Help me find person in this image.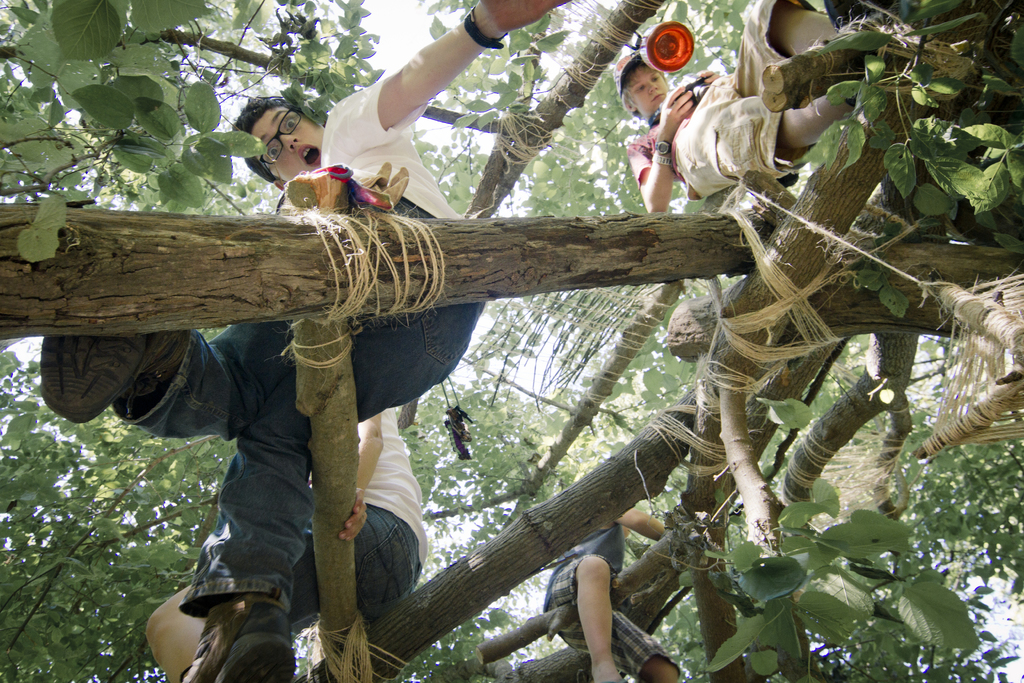
Found it: bbox=[145, 403, 427, 682].
